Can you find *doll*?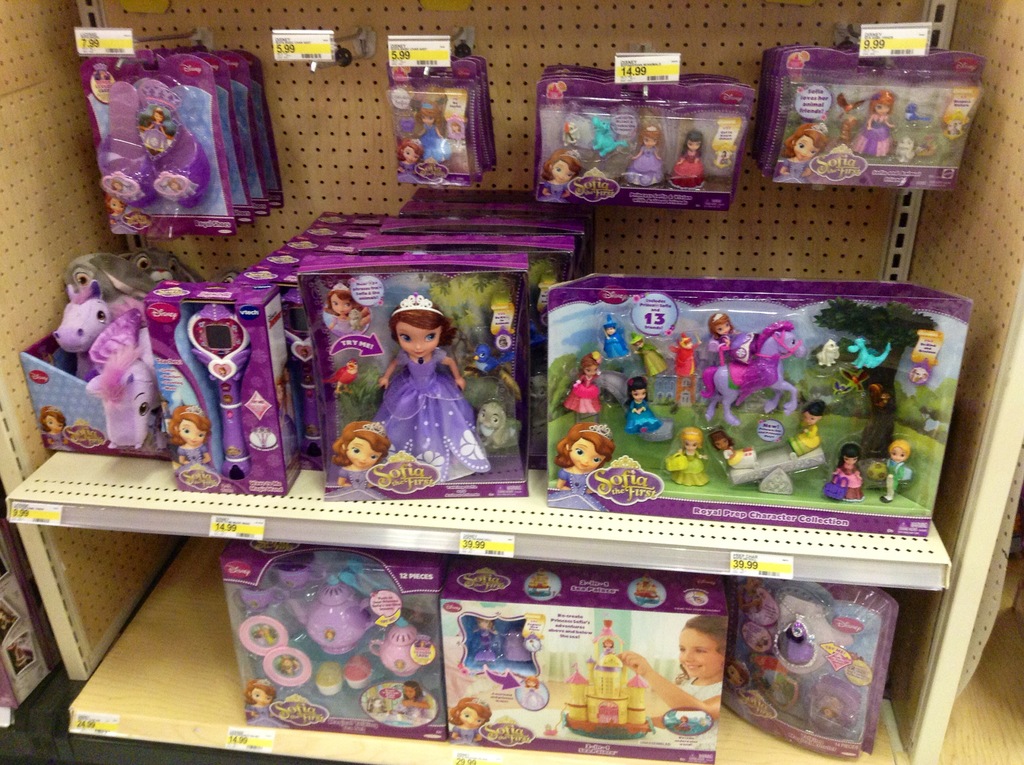
Yes, bounding box: <box>42,408,71,453</box>.
